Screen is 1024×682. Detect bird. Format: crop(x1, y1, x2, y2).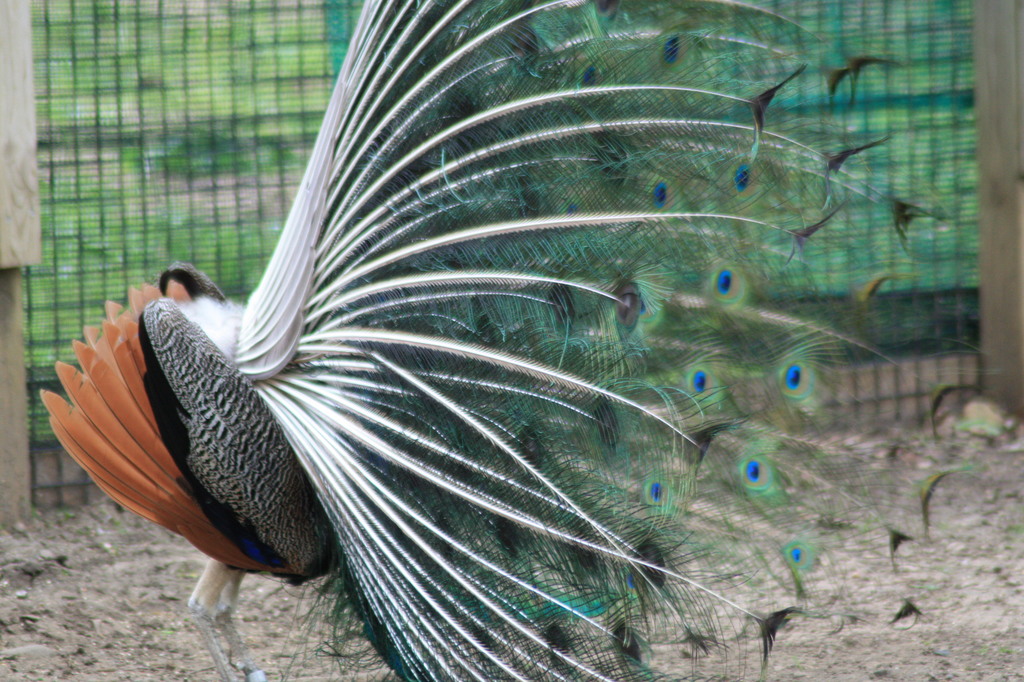
crop(35, 0, 1015, 681).
